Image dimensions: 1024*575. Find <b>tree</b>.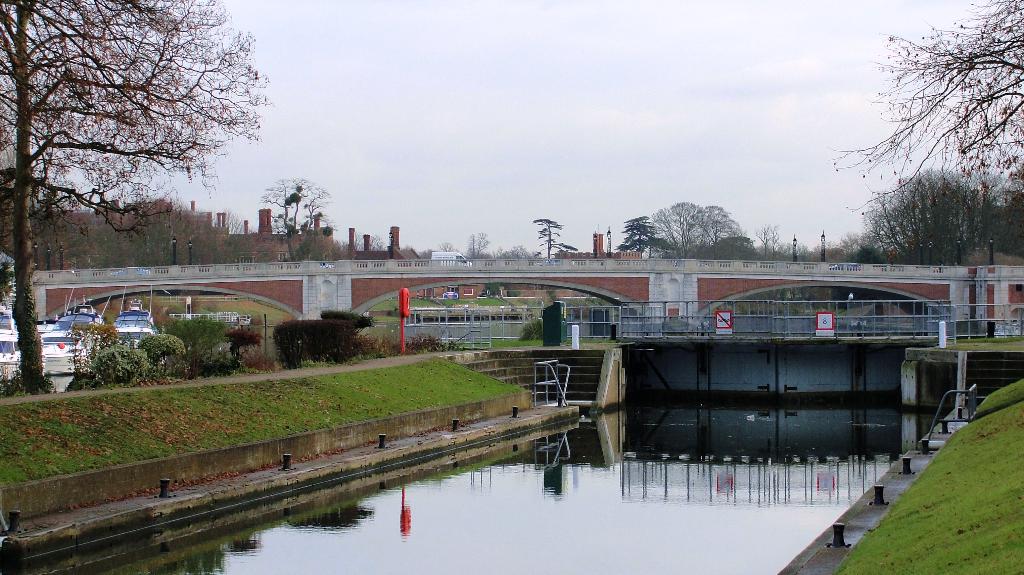
(x1=558, y1=241, x2=576, y2=259).
